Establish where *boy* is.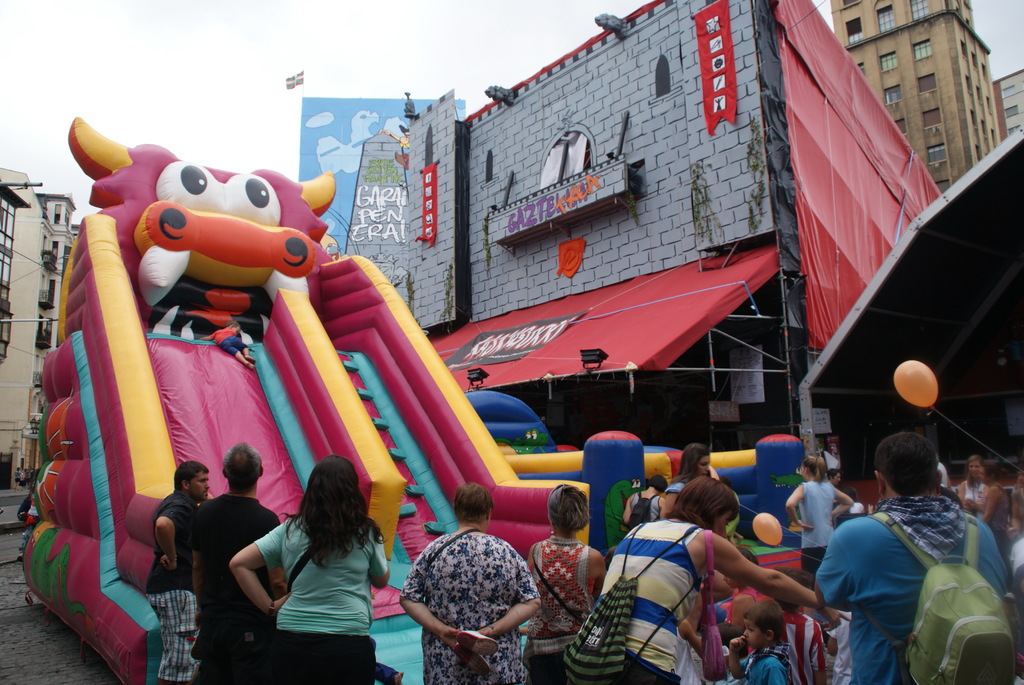
Established at [x1=779, y1=569, x2=829, y2=684].
